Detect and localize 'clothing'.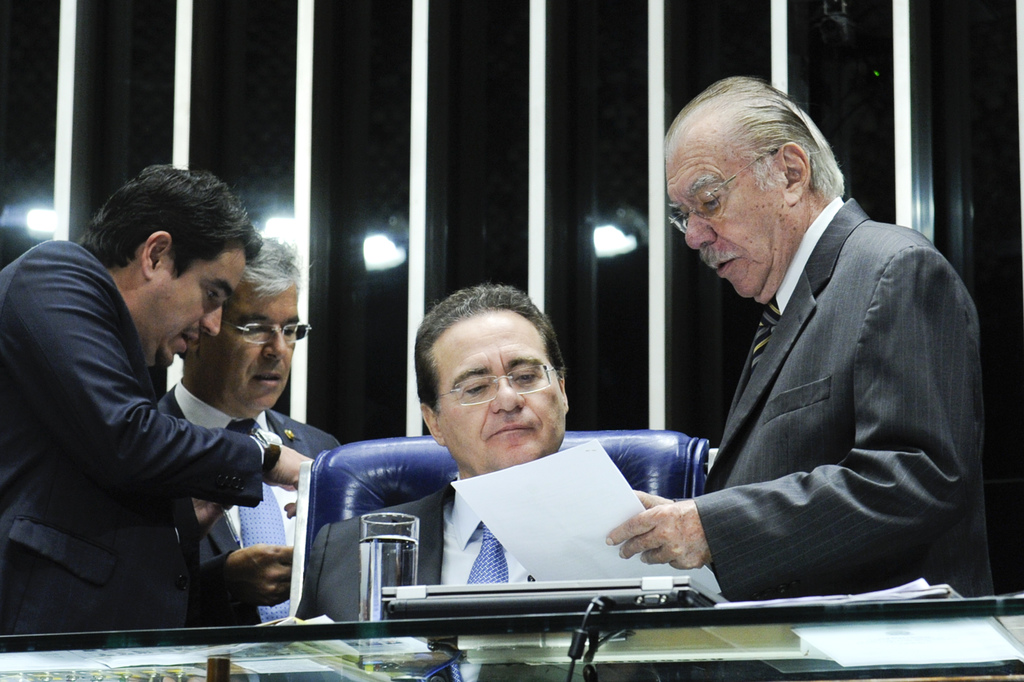
Localized at 678:190:991:594.
